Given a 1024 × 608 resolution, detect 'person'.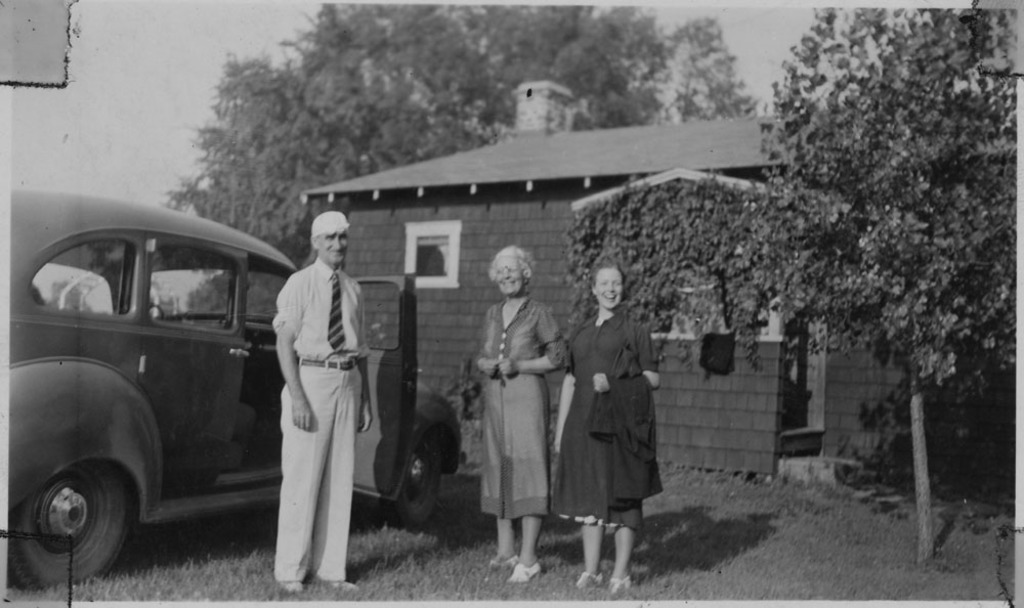
553,248,662,598.
